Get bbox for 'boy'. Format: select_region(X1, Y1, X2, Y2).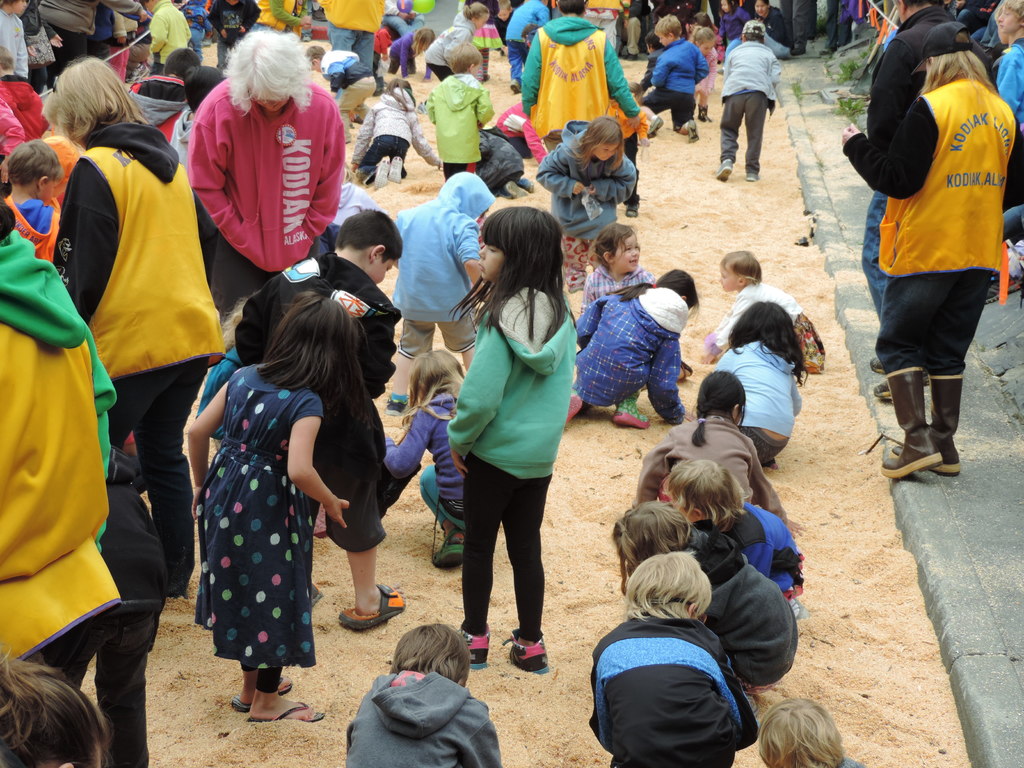
select_region(591, 550, 762, 767).
